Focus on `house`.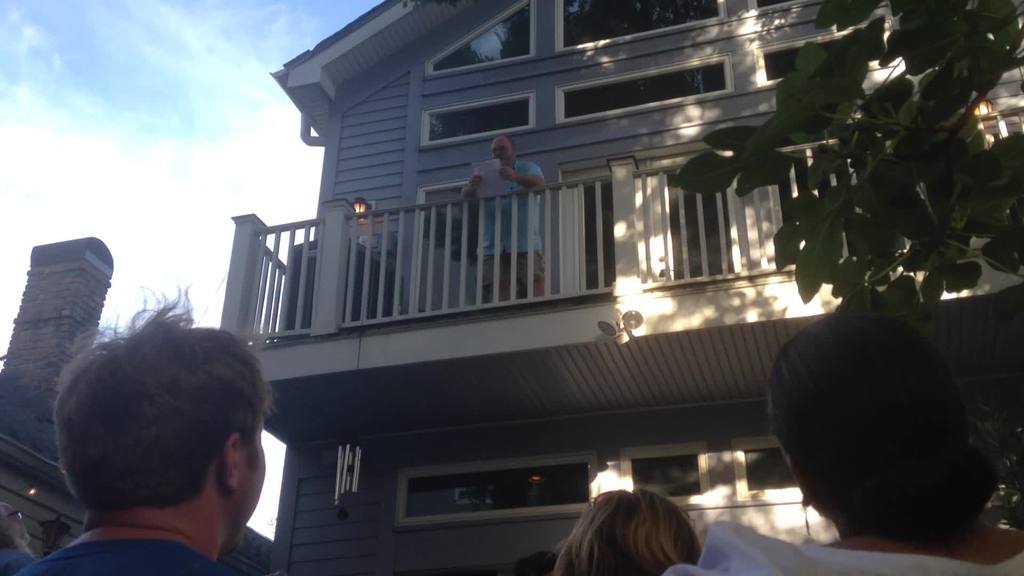
Focused at (111,0,1020,556).
